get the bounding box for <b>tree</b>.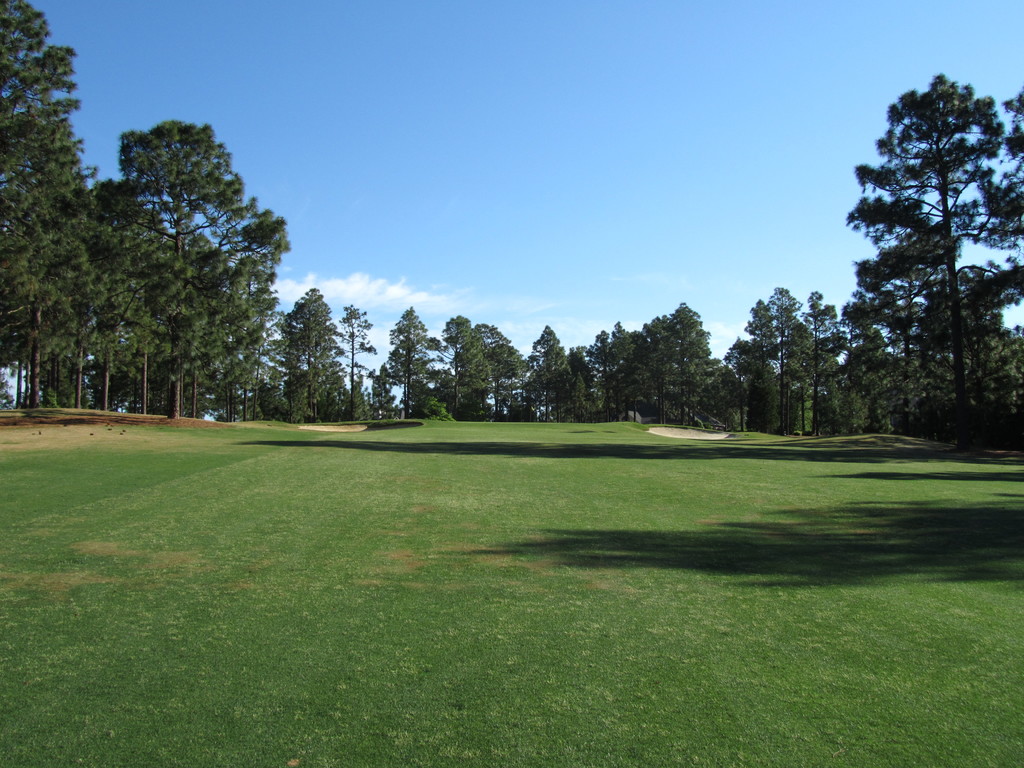
x1=837, y1=326, x2=906, y2=431.
